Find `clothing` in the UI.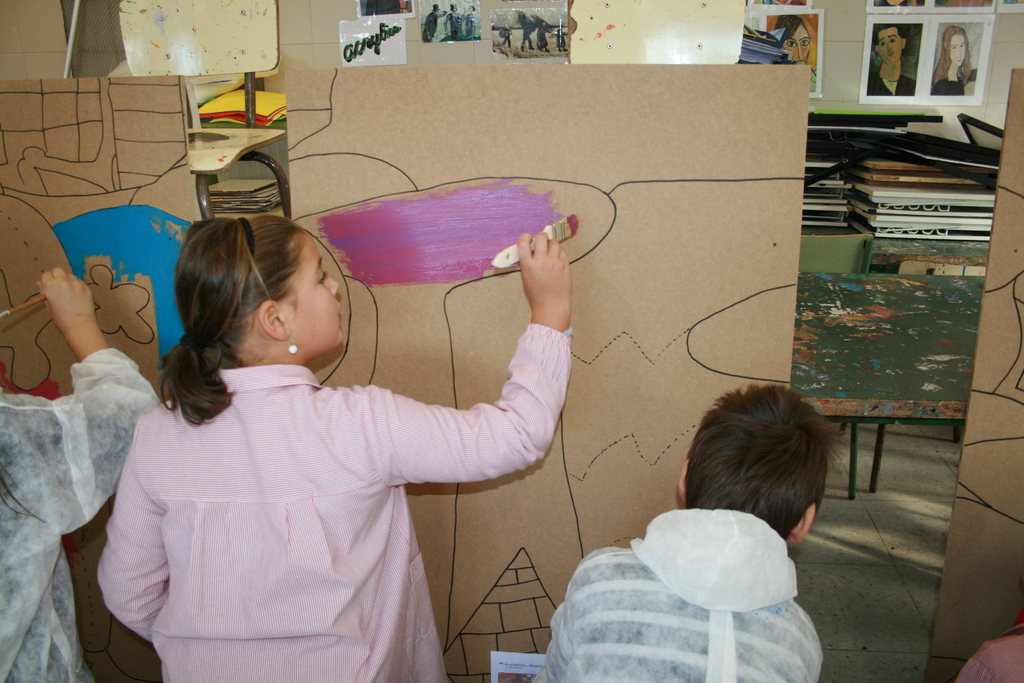
UI element at 0,347,164,681.
